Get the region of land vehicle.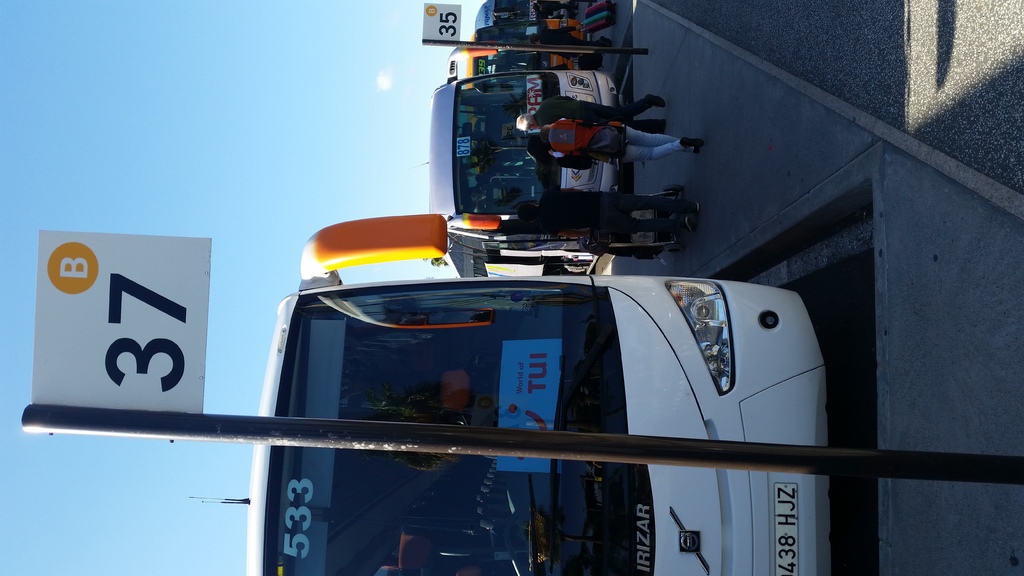
(left=474, top=26, right=598, bottom=46).
